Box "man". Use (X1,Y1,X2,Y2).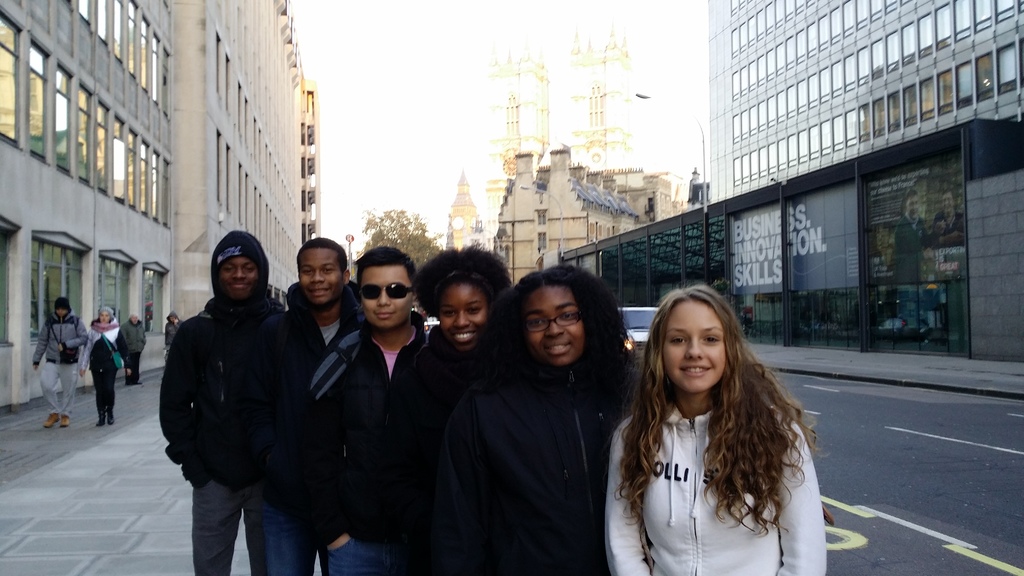
(161,309,181,359).
